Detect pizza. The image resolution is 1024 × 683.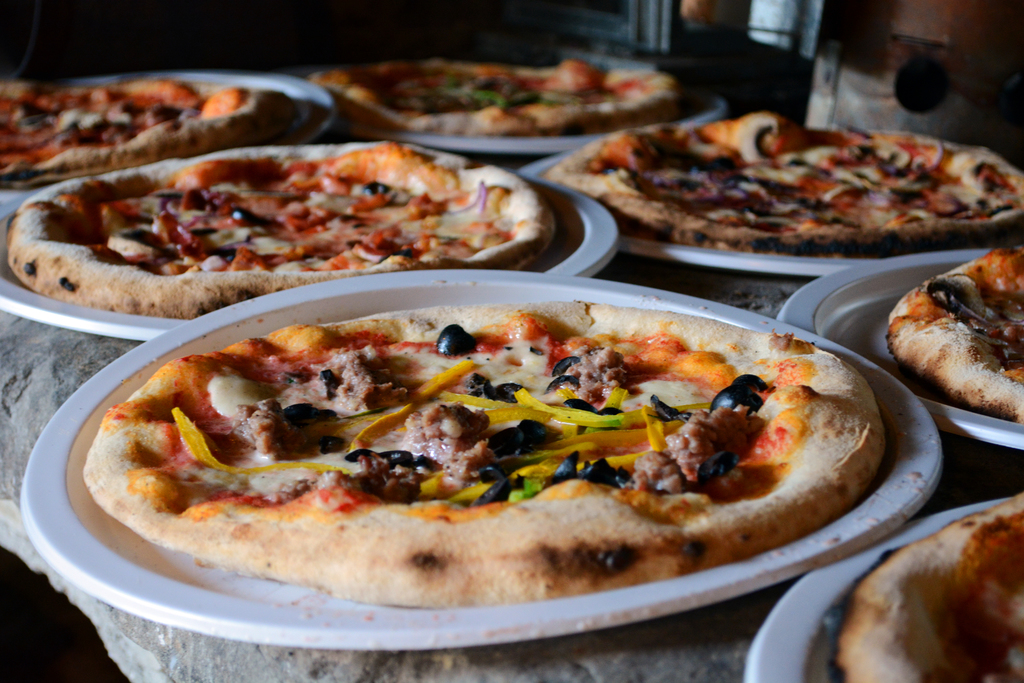
l=827, t=497, r=1023, b=682.
